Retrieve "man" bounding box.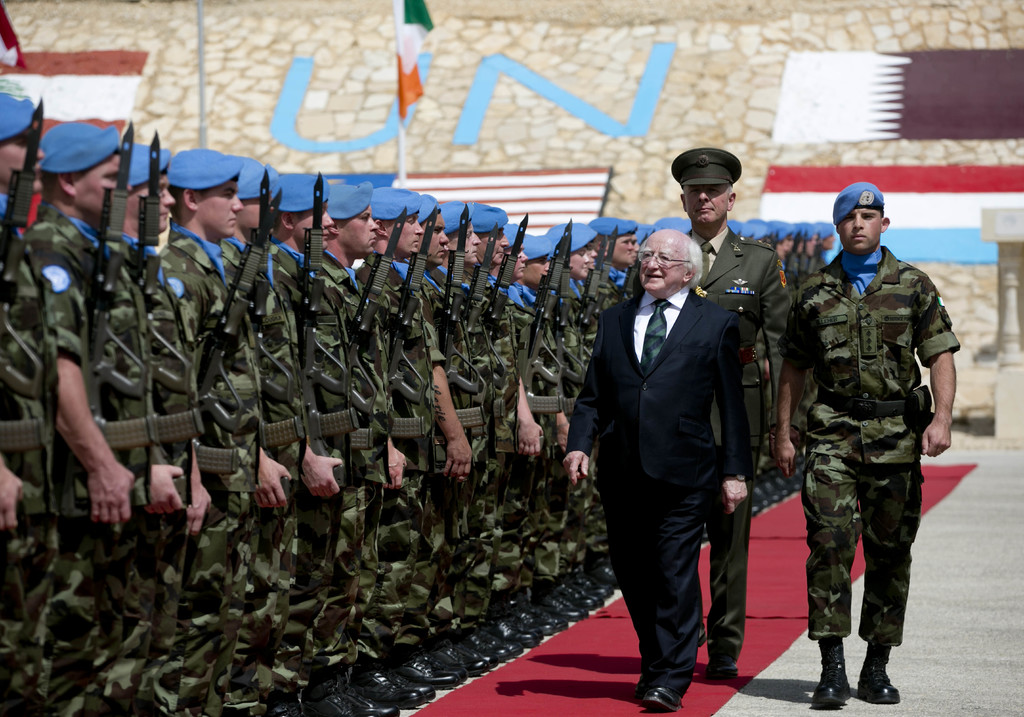
Bounding box: (x1=596, y1=213, x2=645, y2=590).
